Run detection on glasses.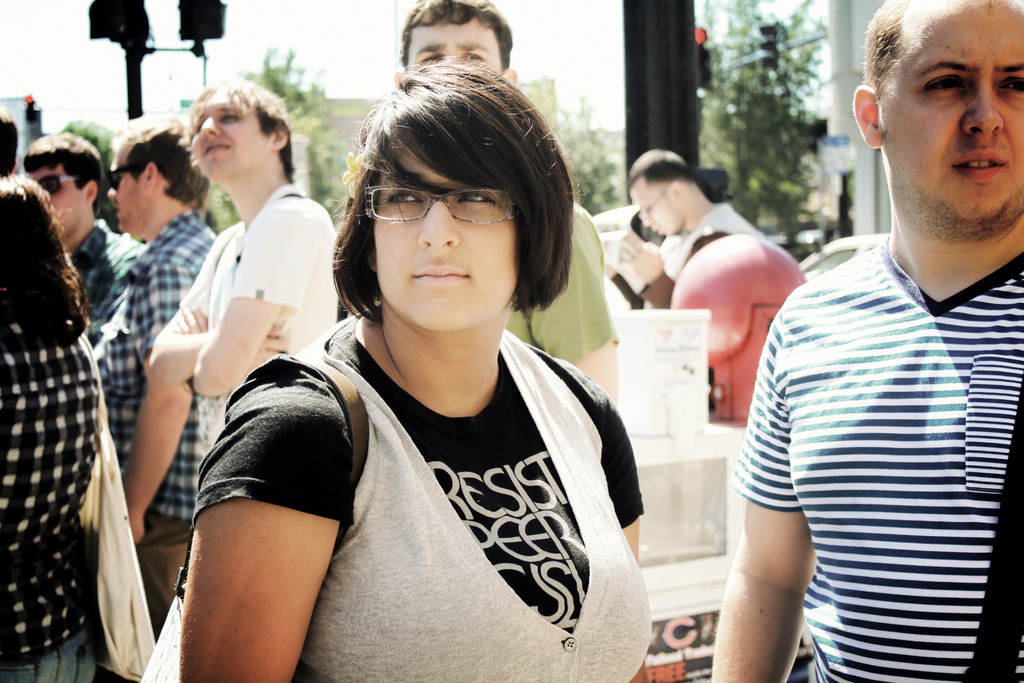
Result: bbox=(38, 169, 87, 202).
